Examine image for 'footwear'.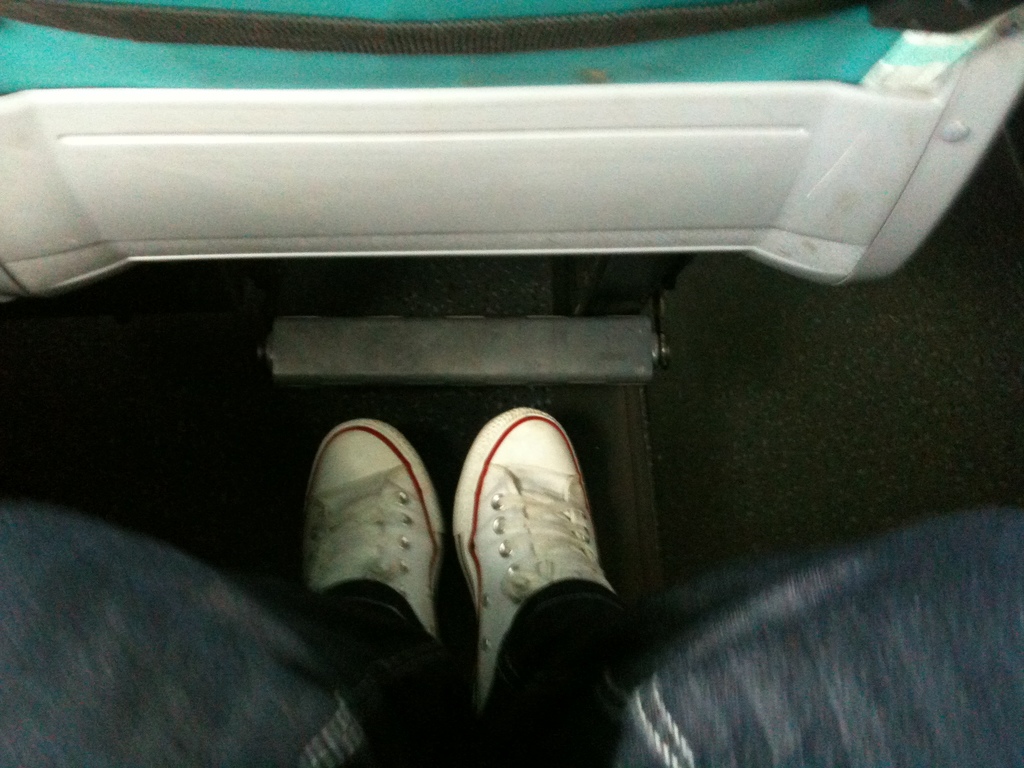
Examination result: 455,406,616,707.
